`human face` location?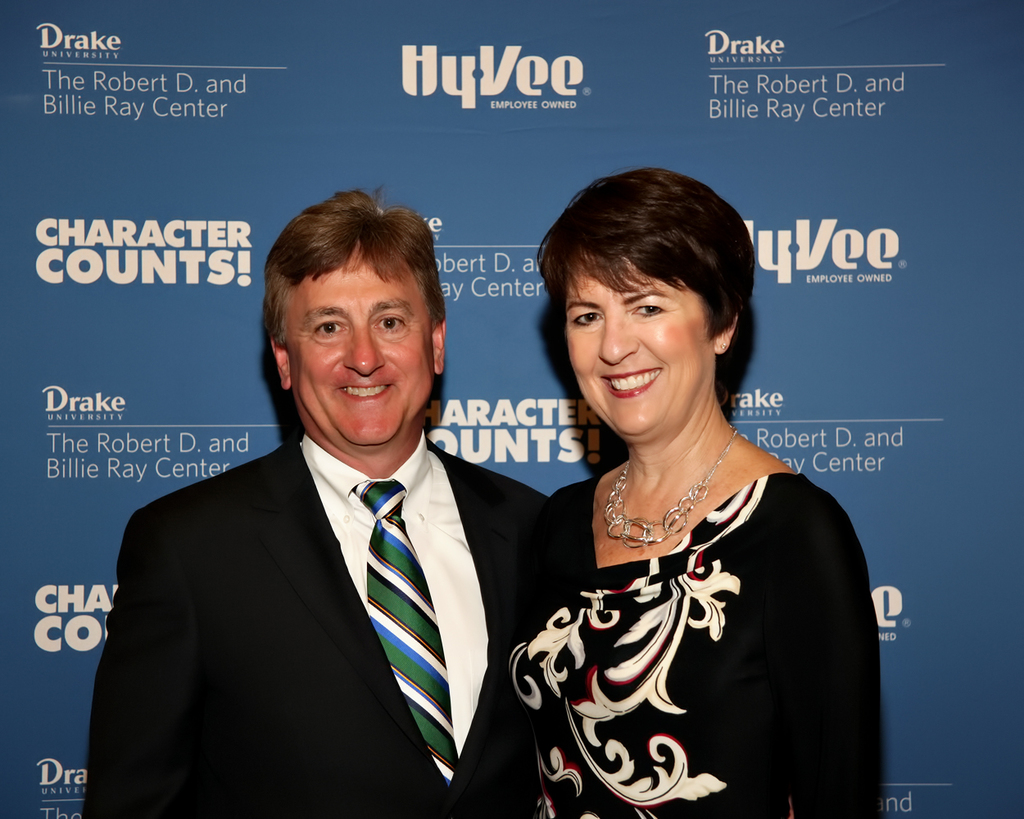
l=294, t=250, r=424, b=455
